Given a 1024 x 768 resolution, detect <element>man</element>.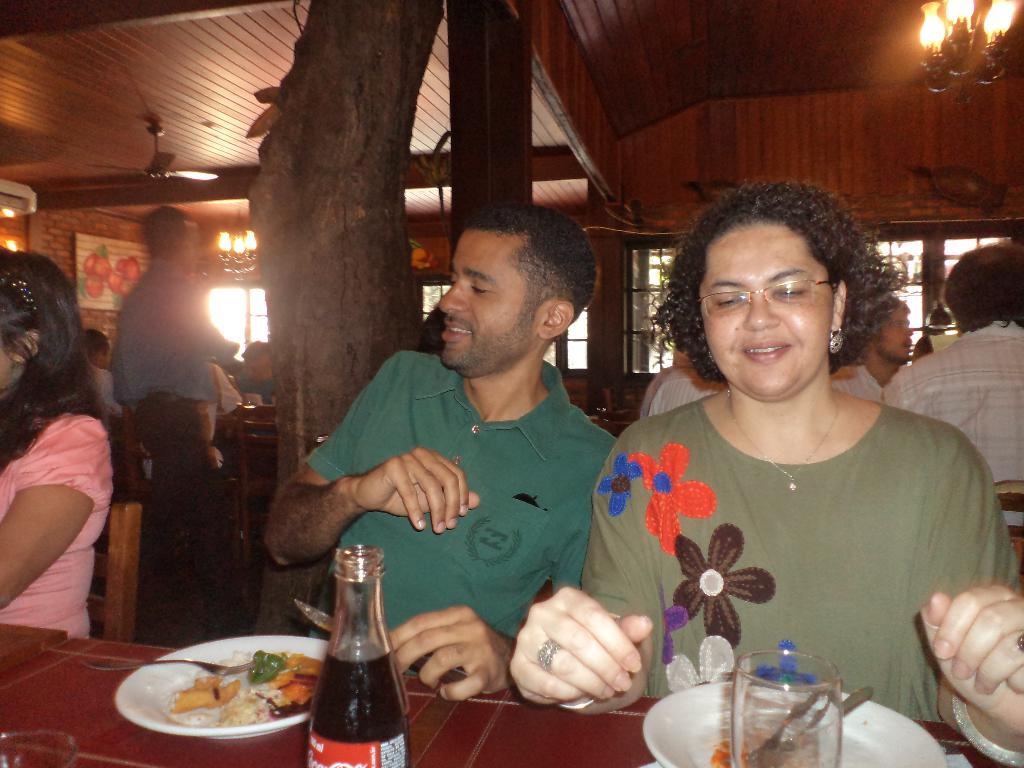
detection(250, 212, 632, 680).
